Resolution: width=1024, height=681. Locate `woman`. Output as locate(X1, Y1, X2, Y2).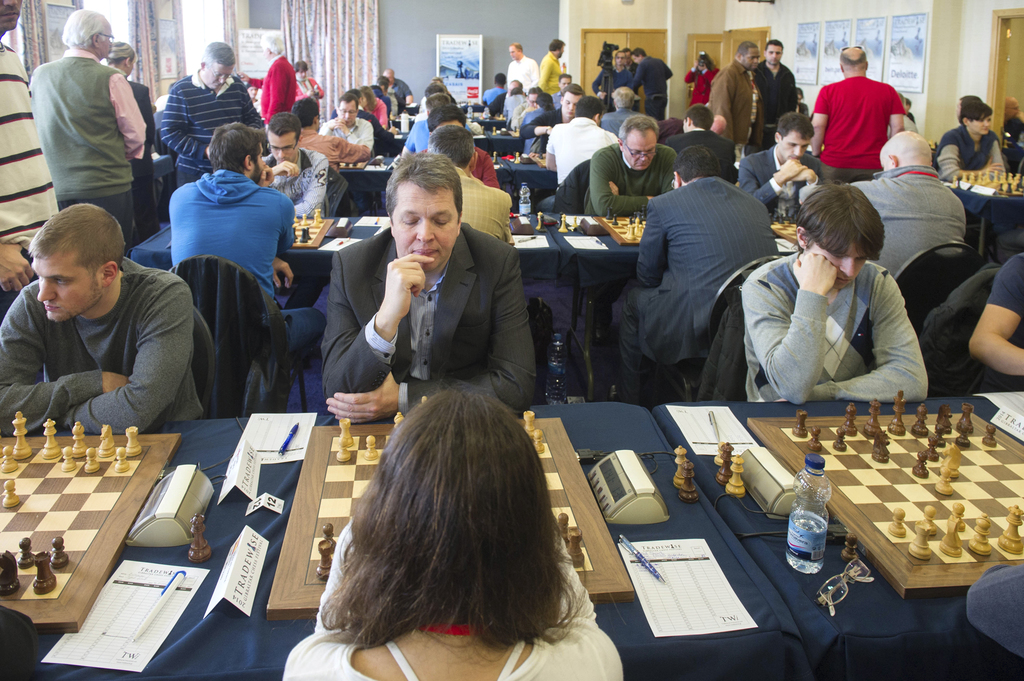
locate(96, 40, 159, 241).
